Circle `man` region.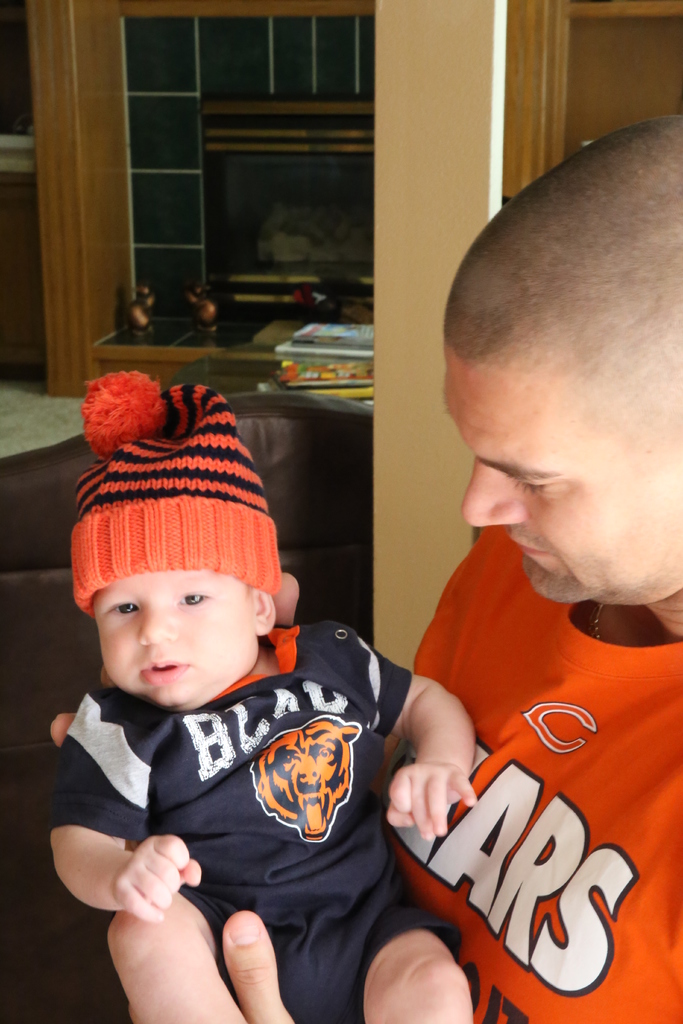
Region: pyautogui.locateOnScreen(358, 179, 682, 1023).
